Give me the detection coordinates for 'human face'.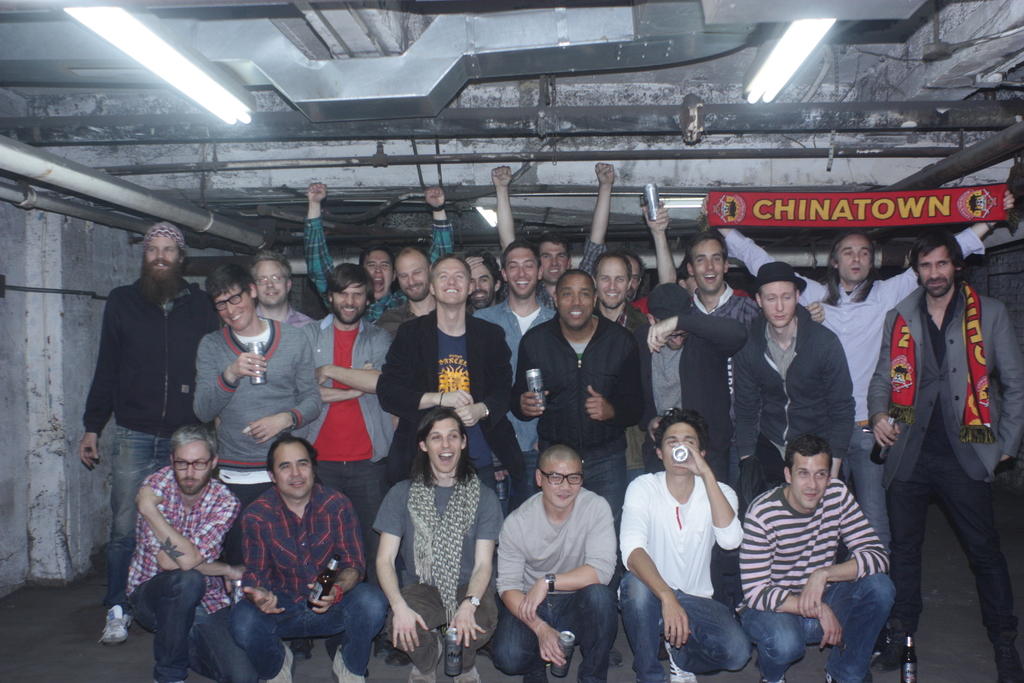
locate(251, 261, 294, 303).
